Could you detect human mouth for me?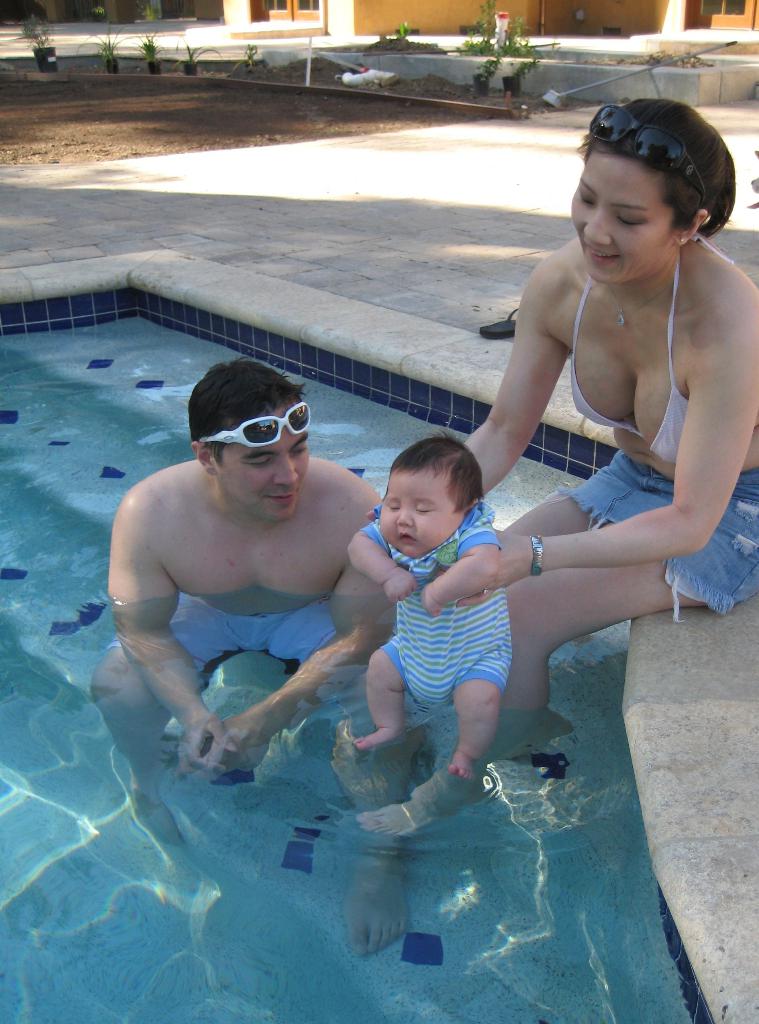
Detection result: pyautogui.locateOnScreen(267, 489, 298, 507).
